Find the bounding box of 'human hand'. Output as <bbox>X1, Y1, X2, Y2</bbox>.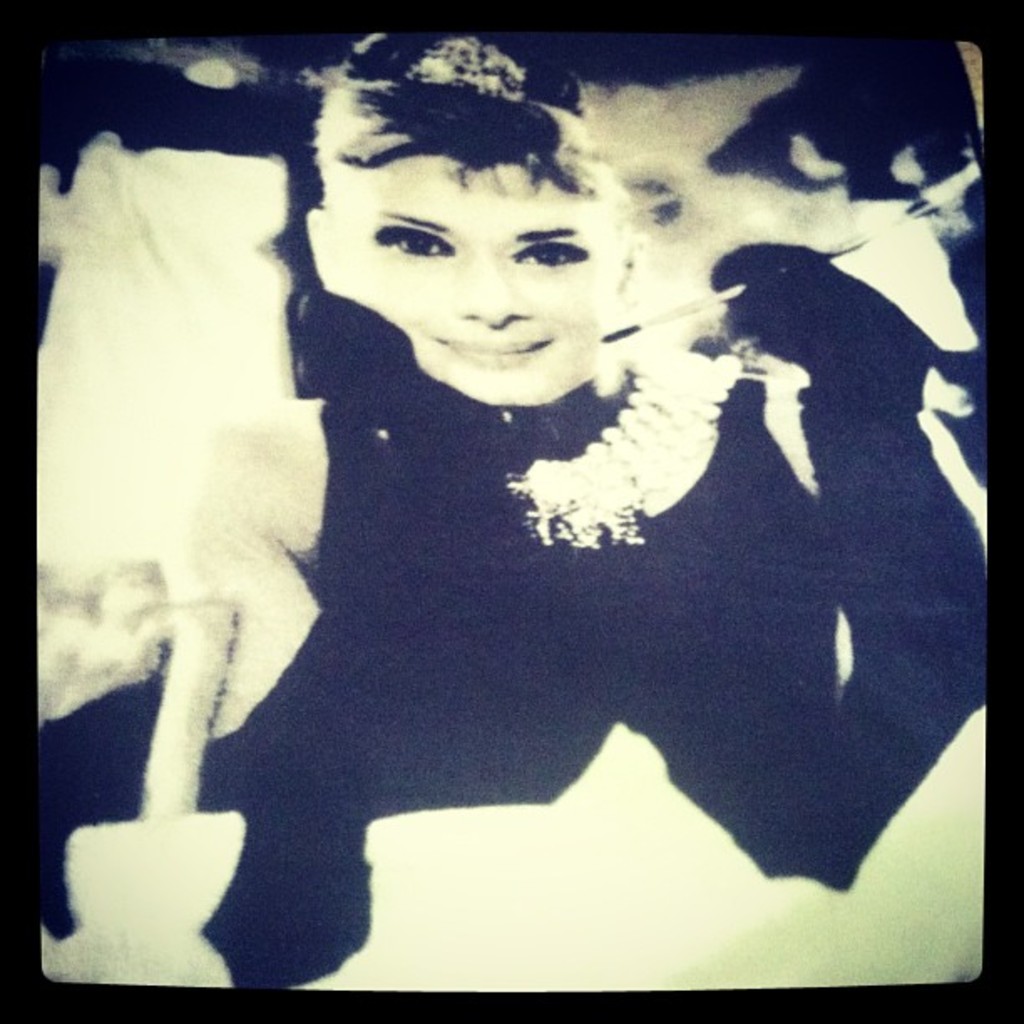
<bbox>711, 239, 935, 392</bbox>.
